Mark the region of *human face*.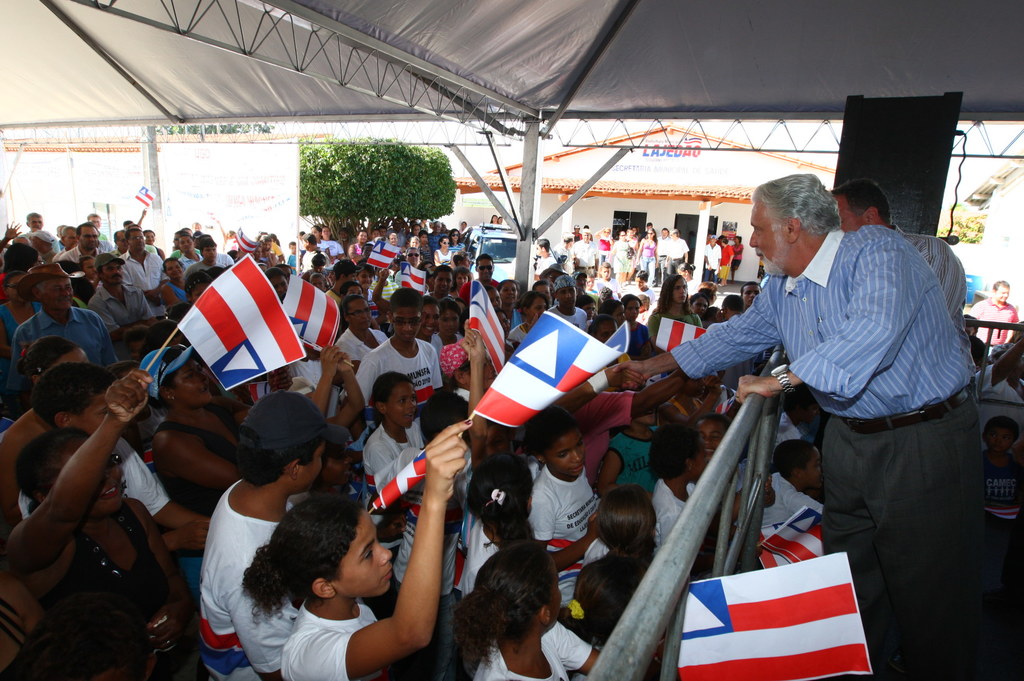
Region: bbox=[388, 385, 414, 428].
